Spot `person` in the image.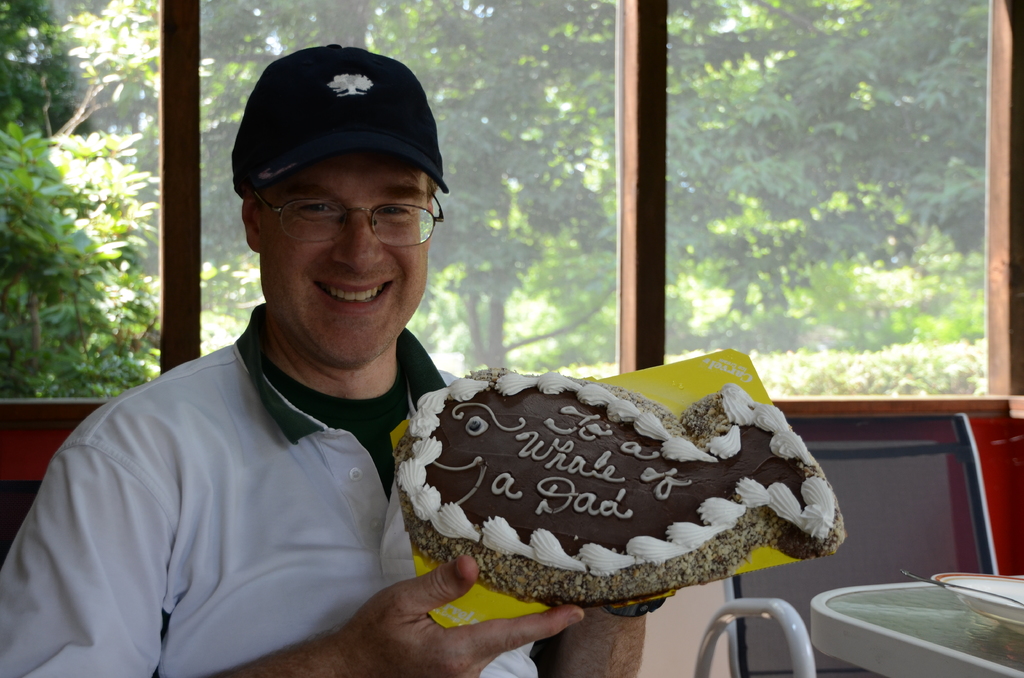
`person` found at detection(1, 41, 673, 677).
